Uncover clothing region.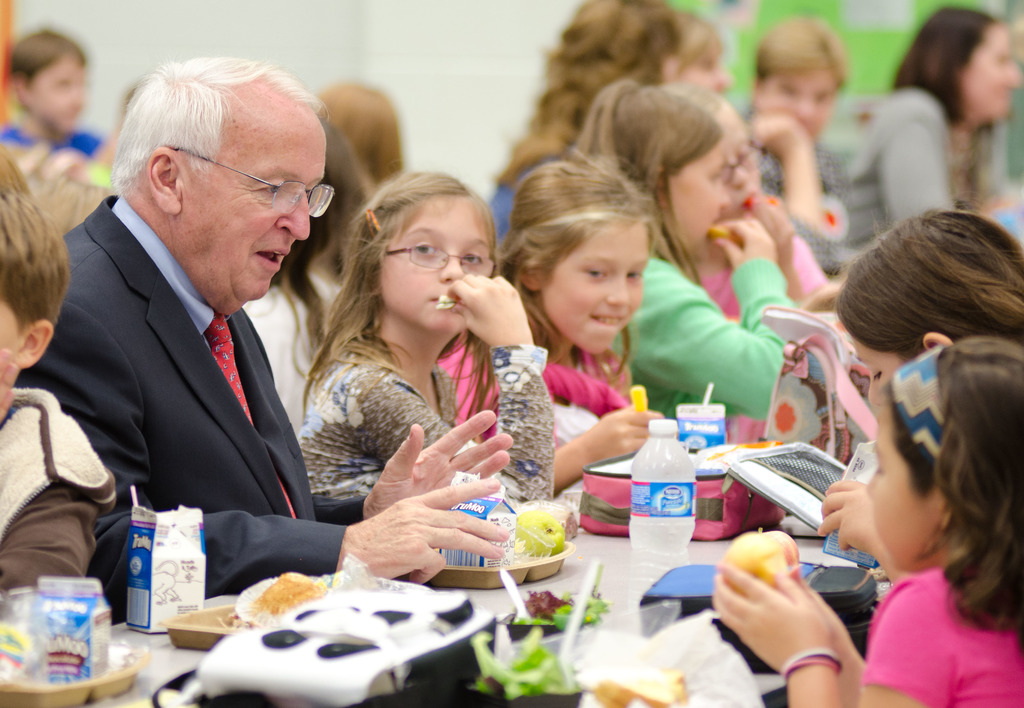
Uncovered: (x1=293, y1=349, x2=556, y2=505).
